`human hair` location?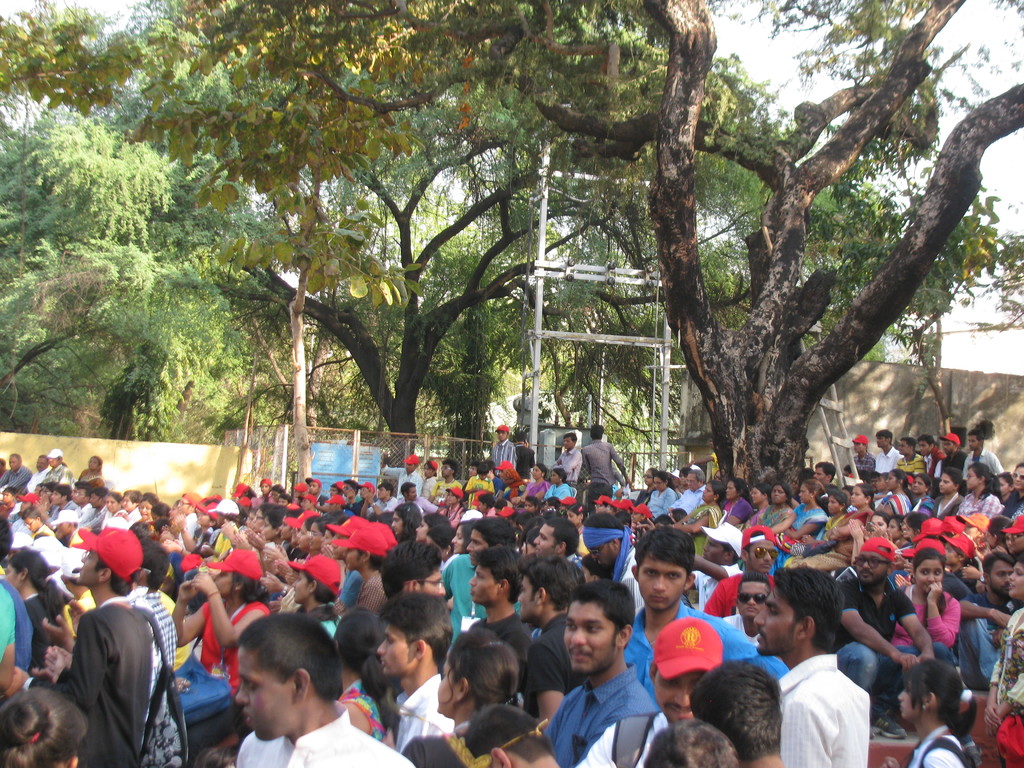
<region>259, 504, 275, 520</region>
